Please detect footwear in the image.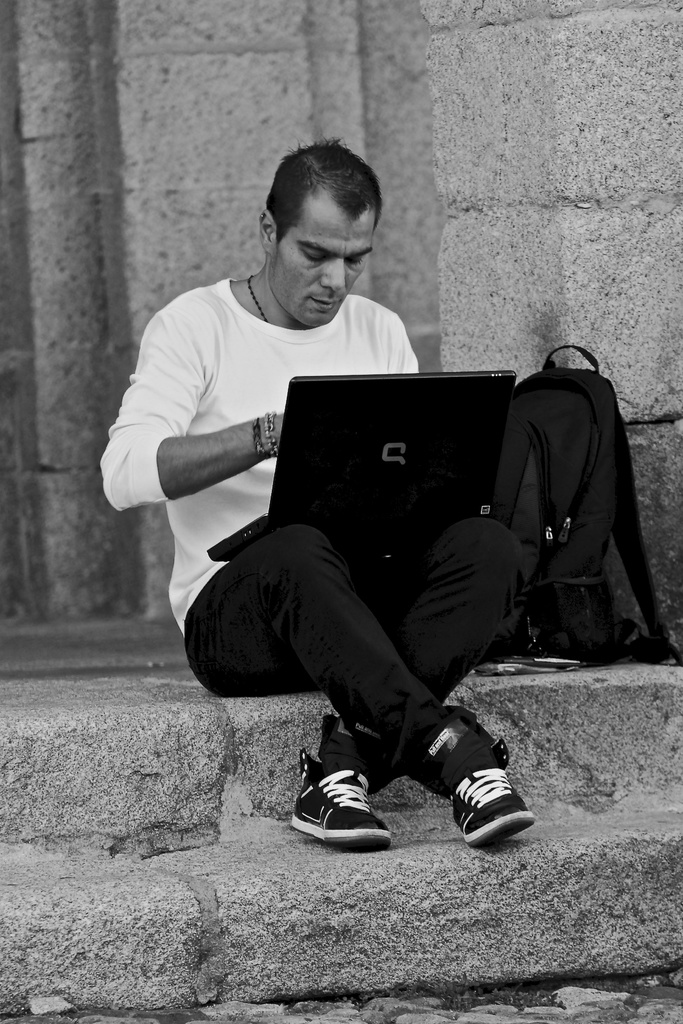
box=[304, 771, 398, 855].
